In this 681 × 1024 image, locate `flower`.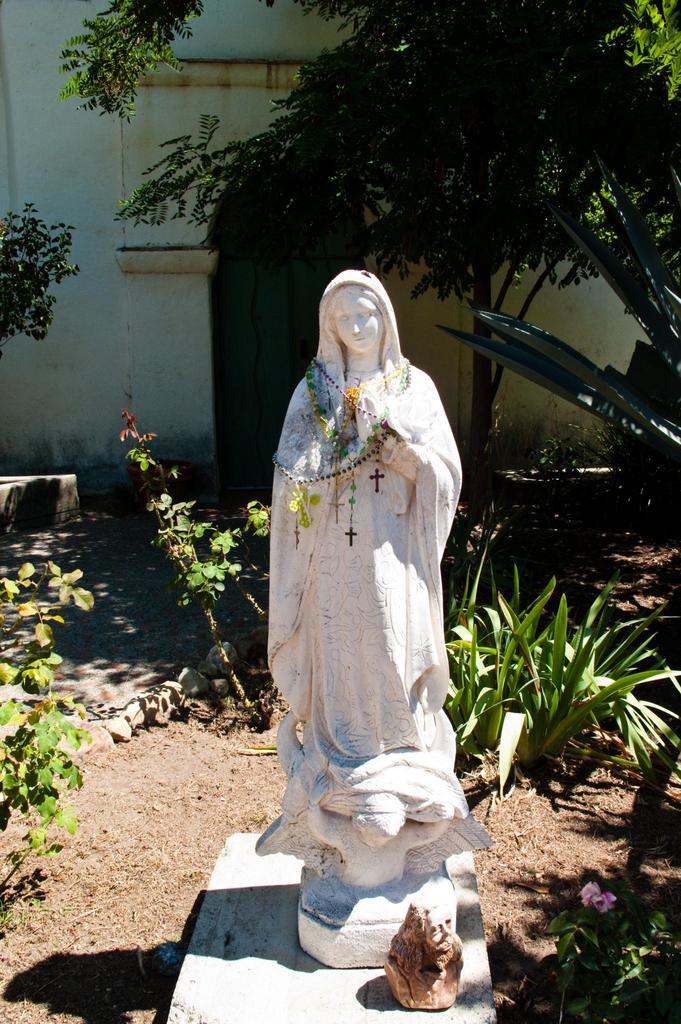
Bounding box: select_region(578, 881, 594, 904).
